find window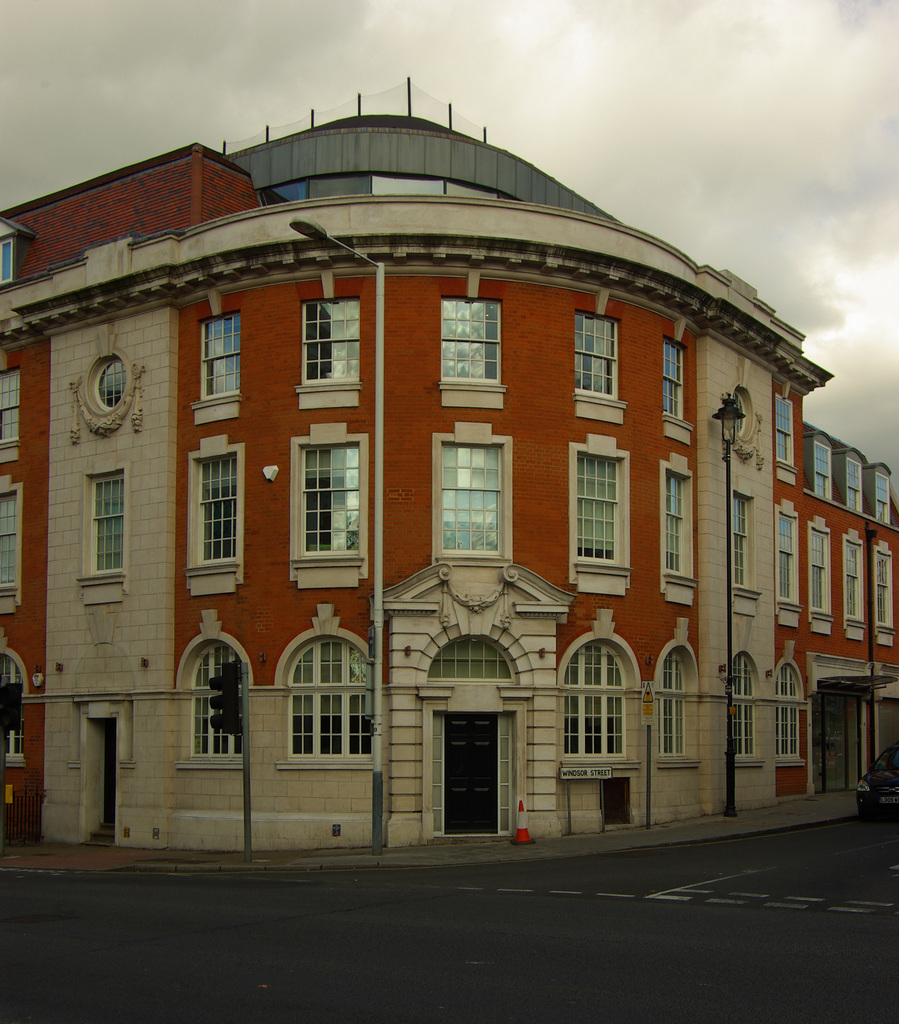
rect(875, 548, 894, 628)
